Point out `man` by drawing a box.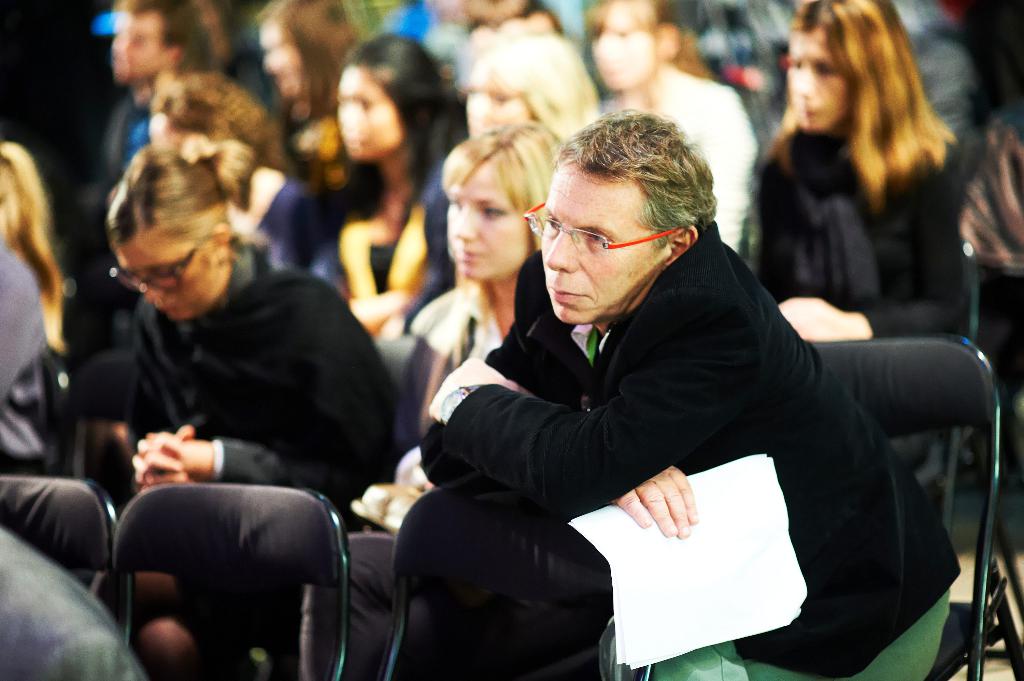
(left=92, top=0, right=199, bottom=204).
